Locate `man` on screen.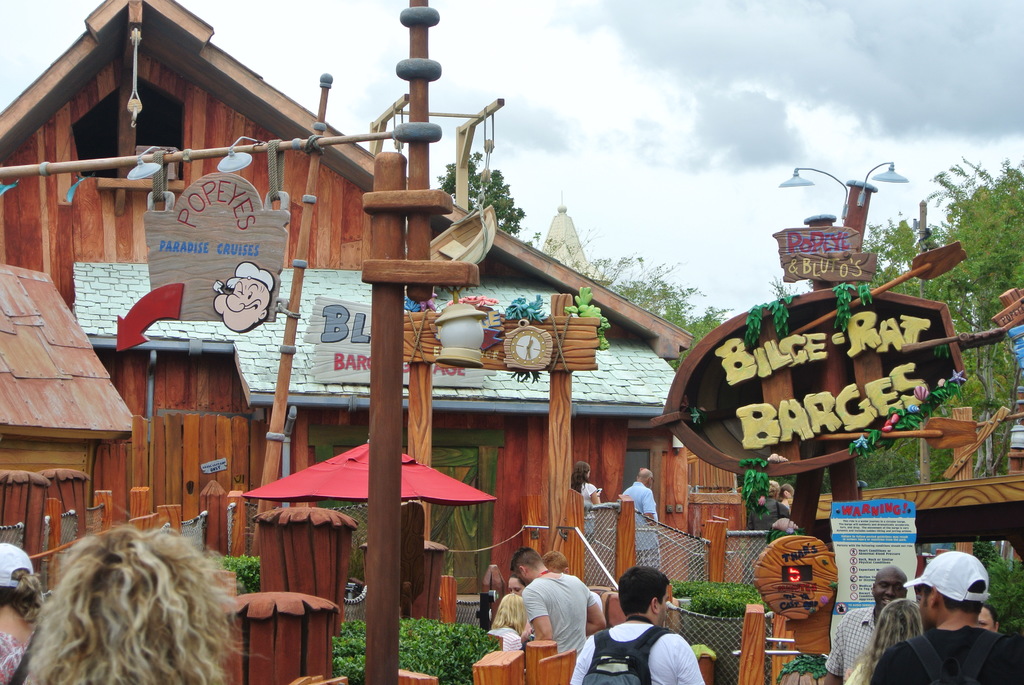
On screen at crop(564, 561, 712, 684).
